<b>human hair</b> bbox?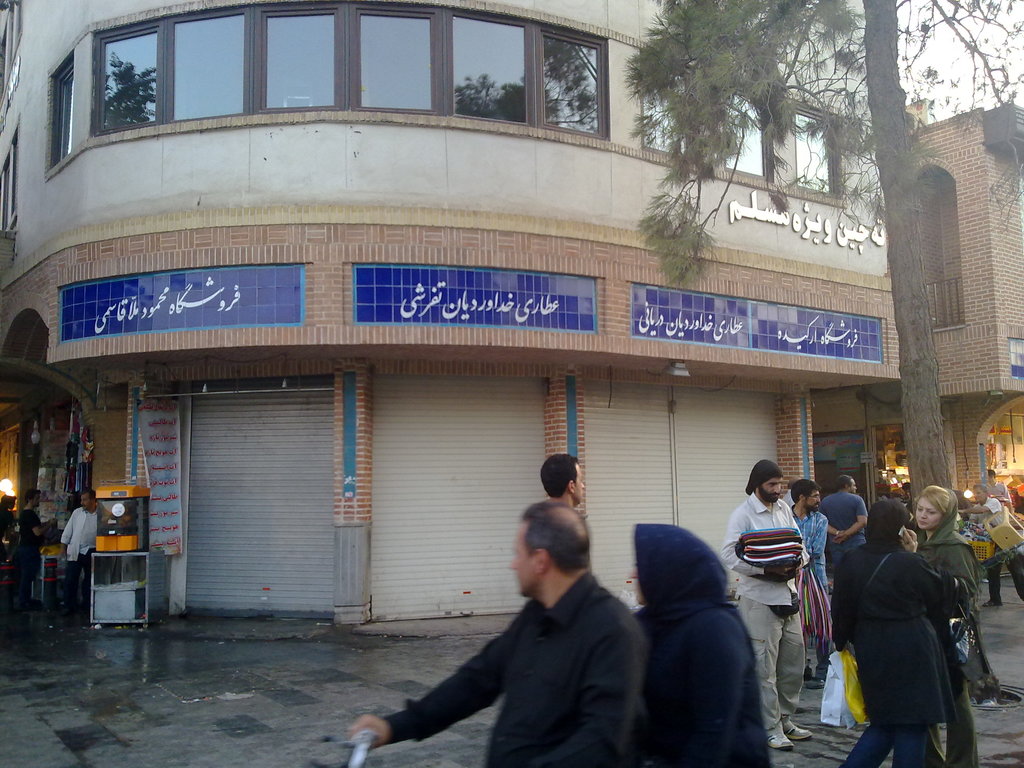
[x1=918, y1=482, x2=964, y2=530]
